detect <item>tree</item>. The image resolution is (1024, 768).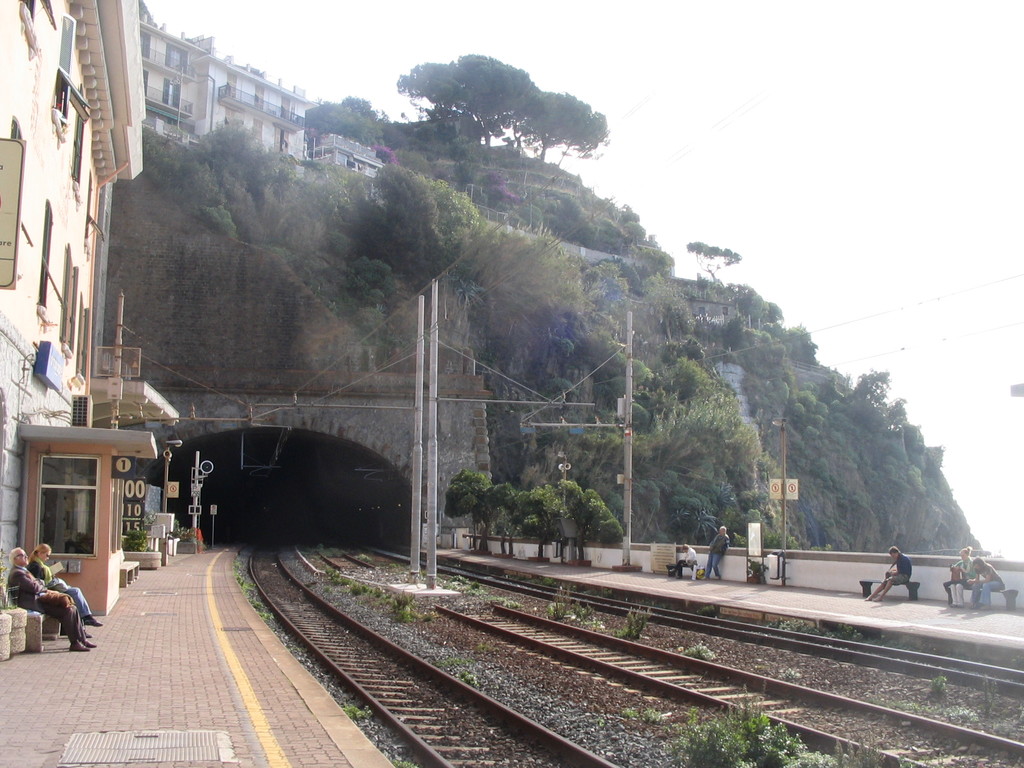
crop(686, 238, 743, 278).
